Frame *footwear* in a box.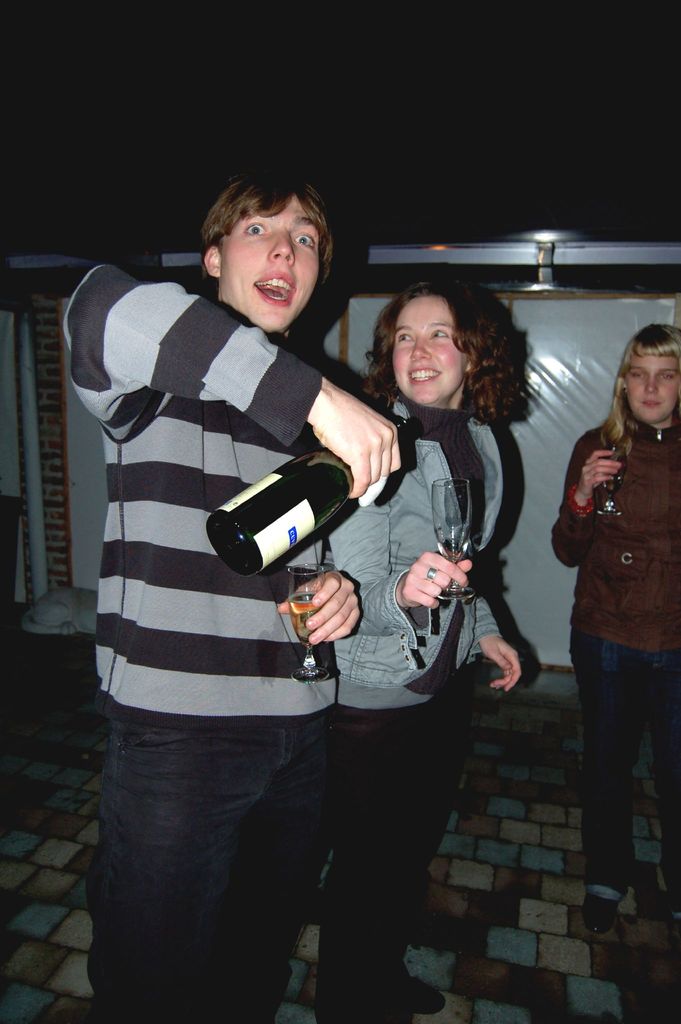
pyautogui.locateOnScreen(586, 894, 617, 932).
